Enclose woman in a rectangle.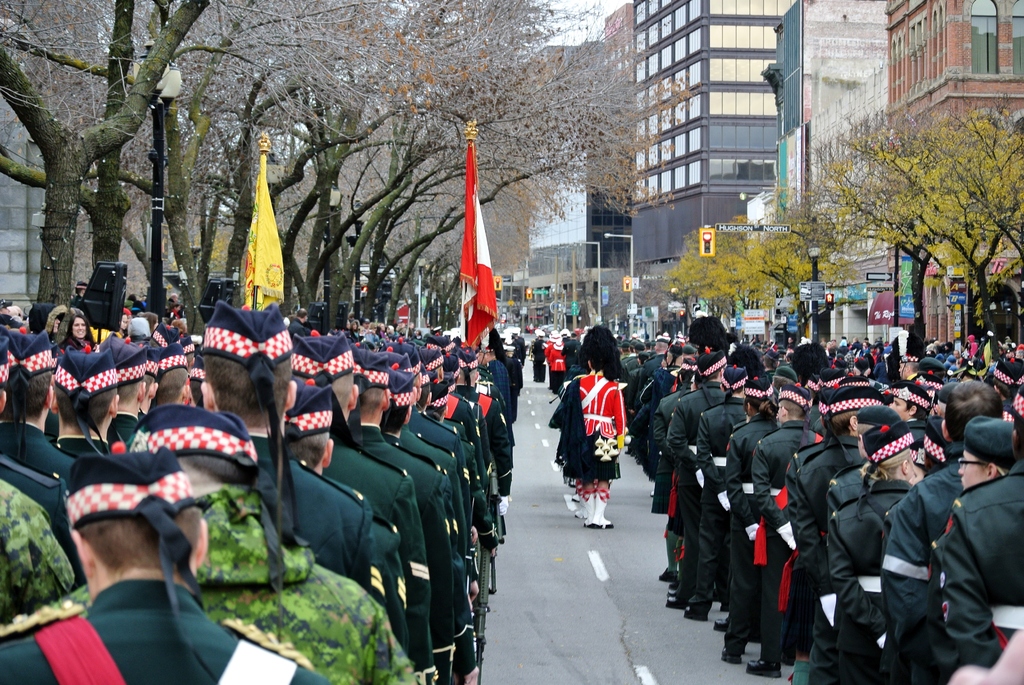
Rect(888, 380, 932, 443).
